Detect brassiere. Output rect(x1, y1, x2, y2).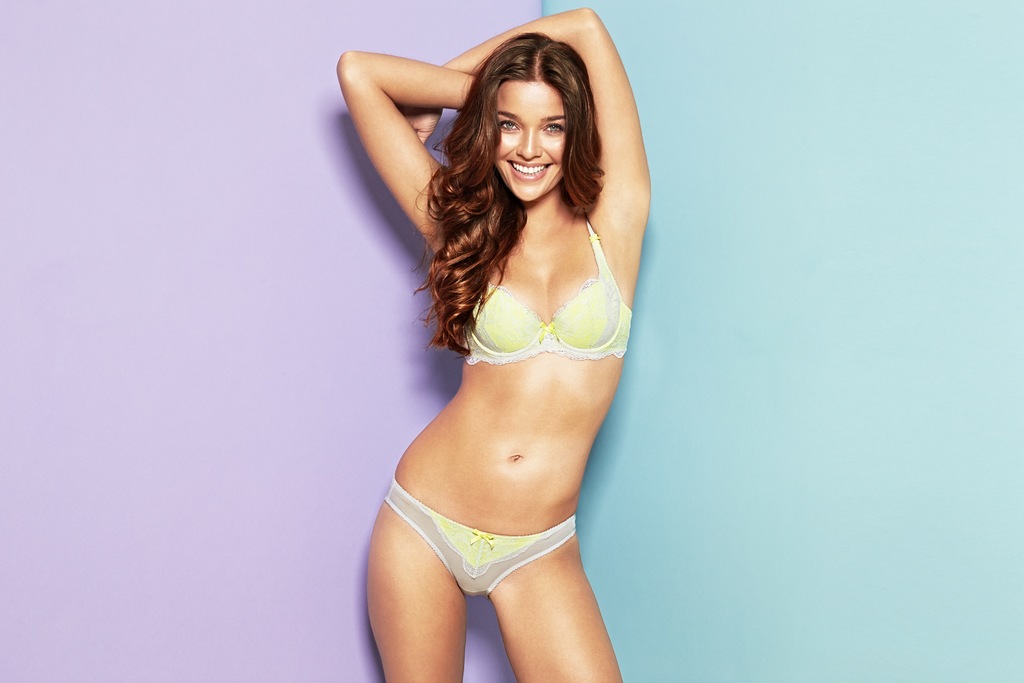
rect(453, 218, 631, 368).
